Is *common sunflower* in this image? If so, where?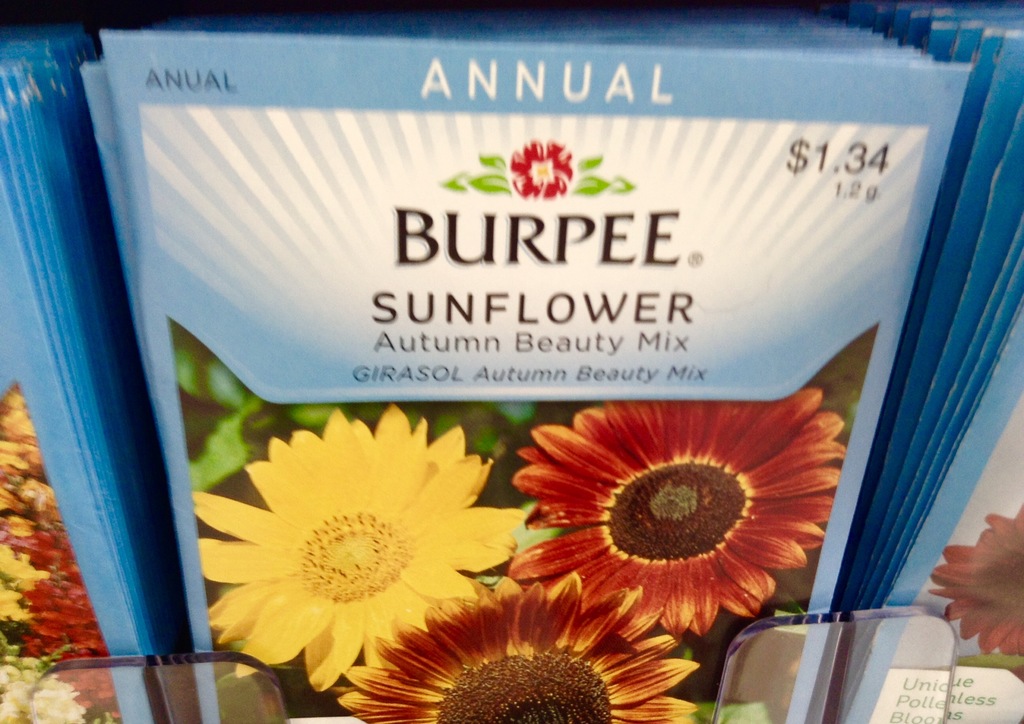
Yes, at box(177, 410, 520, 704).
